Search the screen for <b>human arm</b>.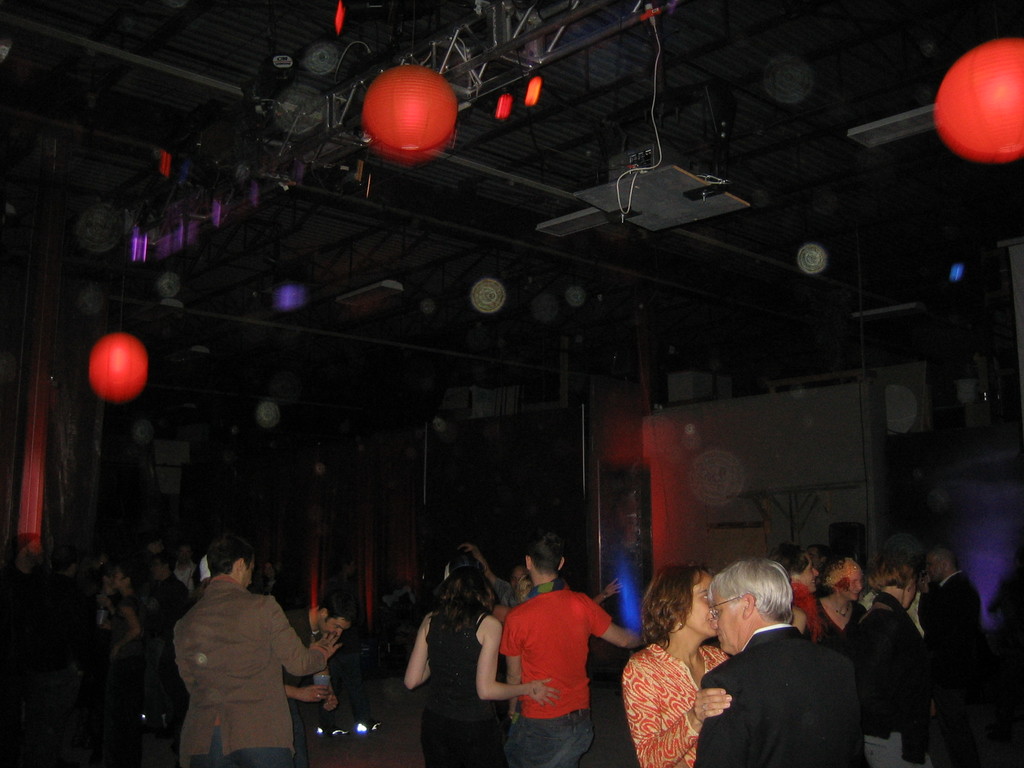
Found at pyautogui.locateOnScreen(276, 580, 328, 679).
